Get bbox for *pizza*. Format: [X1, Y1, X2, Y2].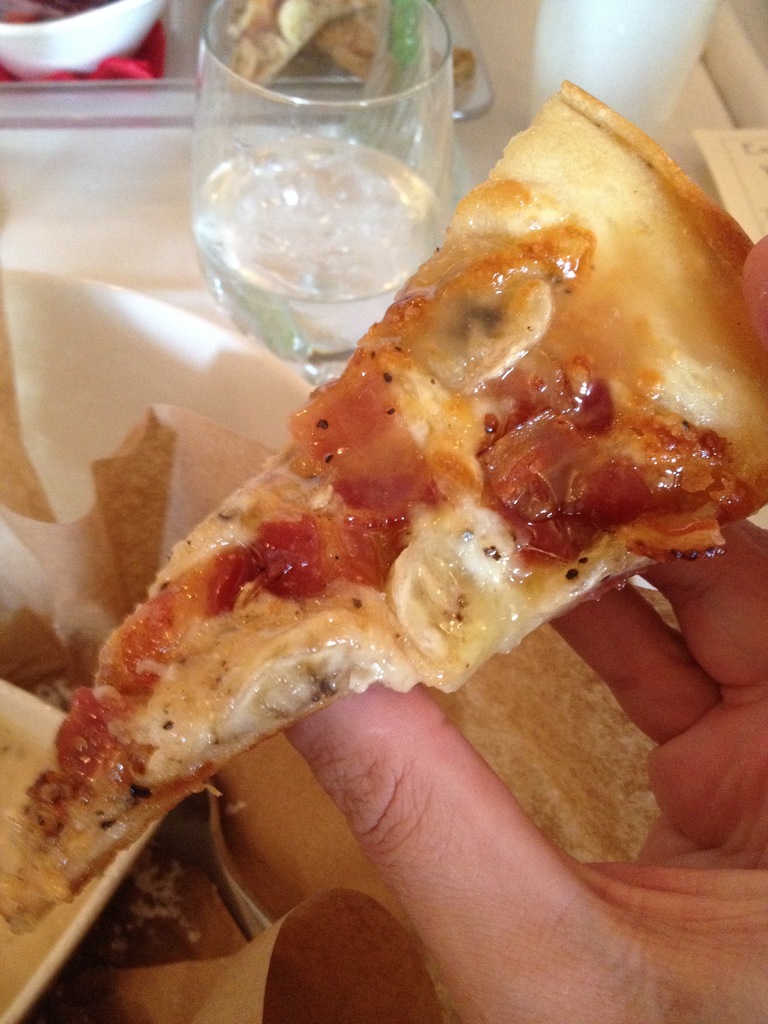
[0, 71, 767, 939].
